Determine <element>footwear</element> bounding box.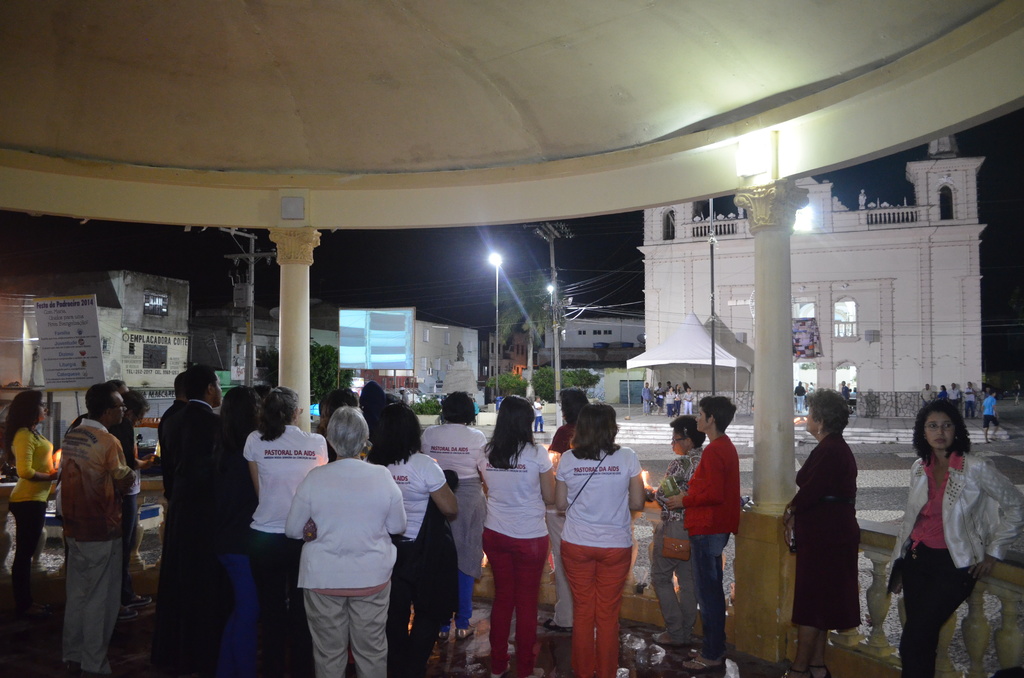
Determined: Rect(118, 607, 138, 618).
